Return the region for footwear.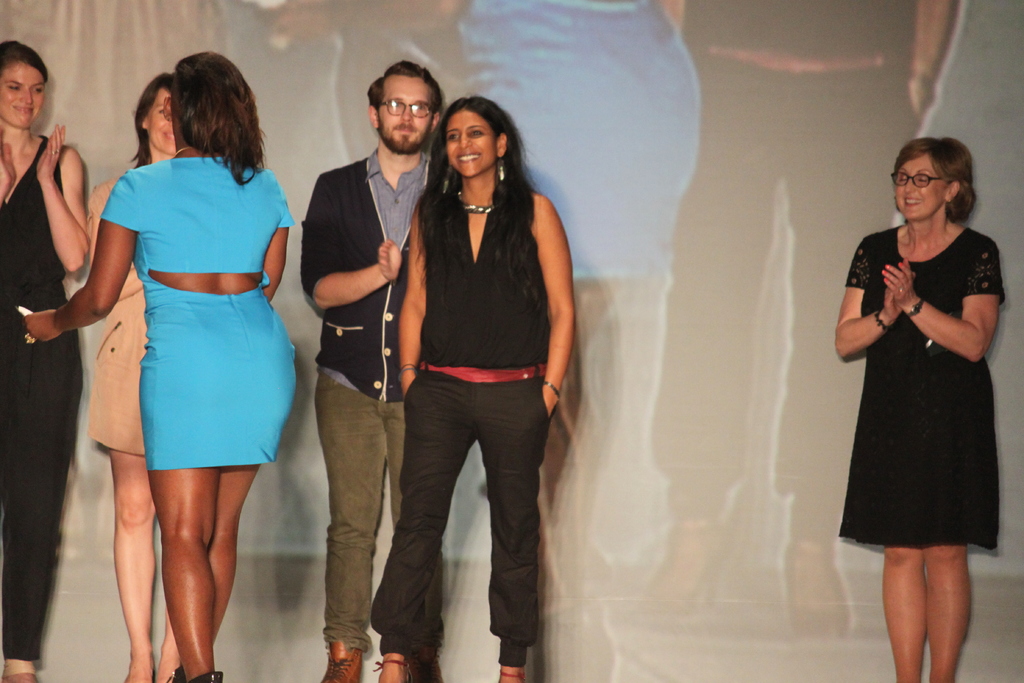
{"left": 185, "top": 663, "right": 226, "bottom": 682}.
